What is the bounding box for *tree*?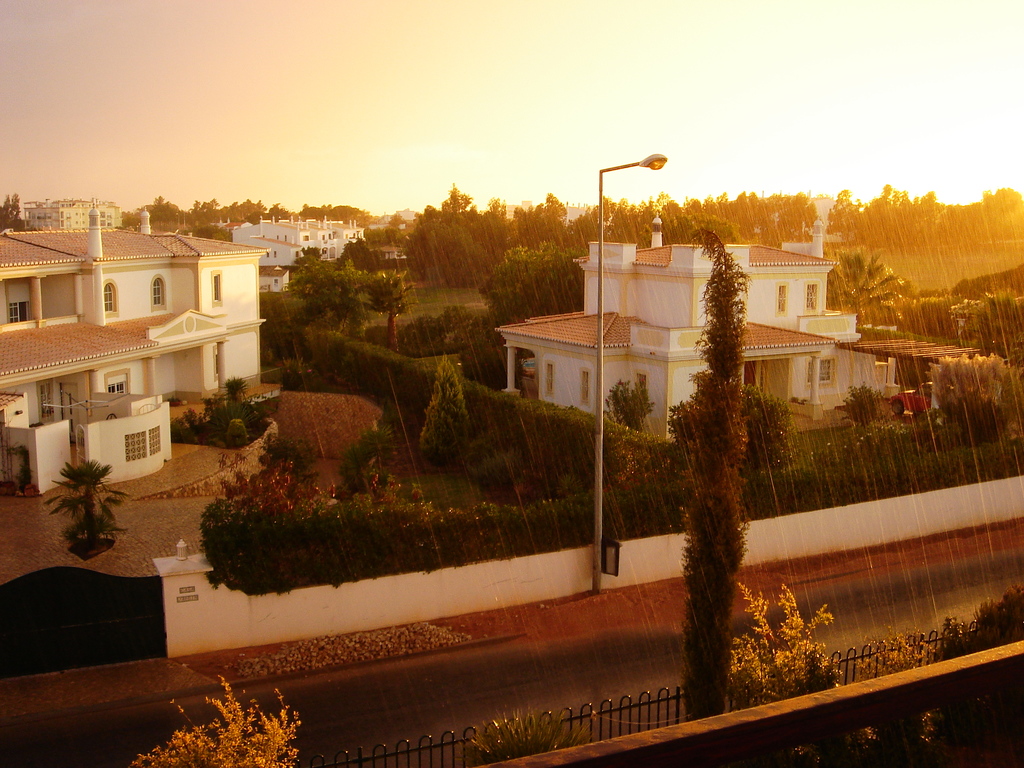
{"x1": 480, "y1": 243, "x2": 586, "y2": 356}.
